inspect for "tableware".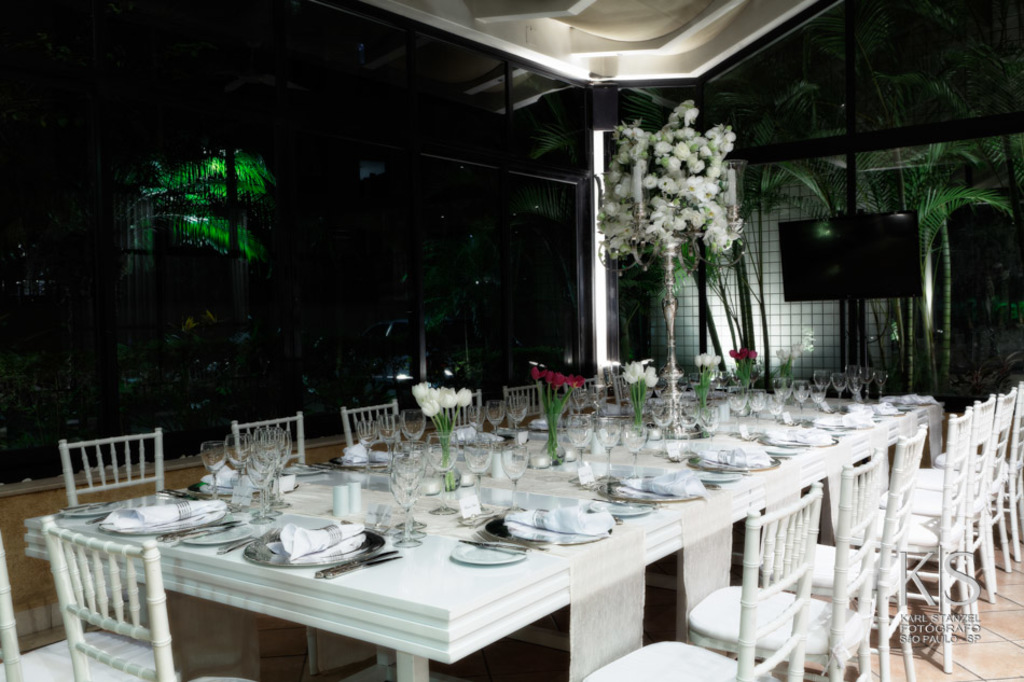
Inspection: detection(815, 372, 827, 394).
